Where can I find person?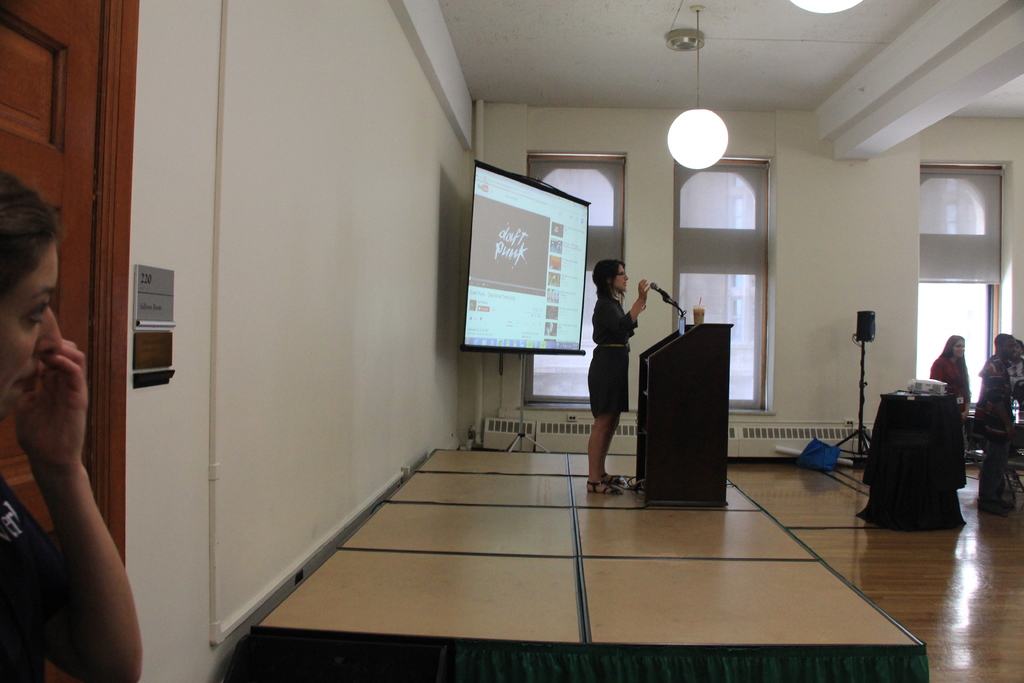
You can find it at l=927, t=338, r=972, b=480.
